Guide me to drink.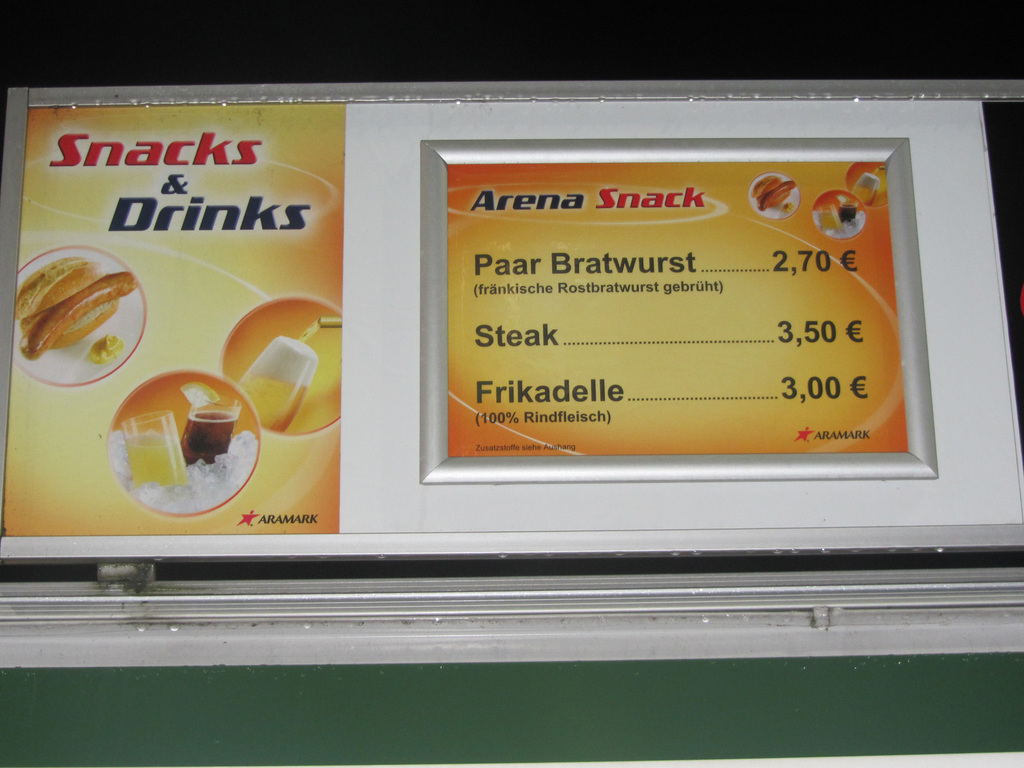
Guidance: {"x1": 177, "y1": 410, "x2": 237, "y2": 476}.
